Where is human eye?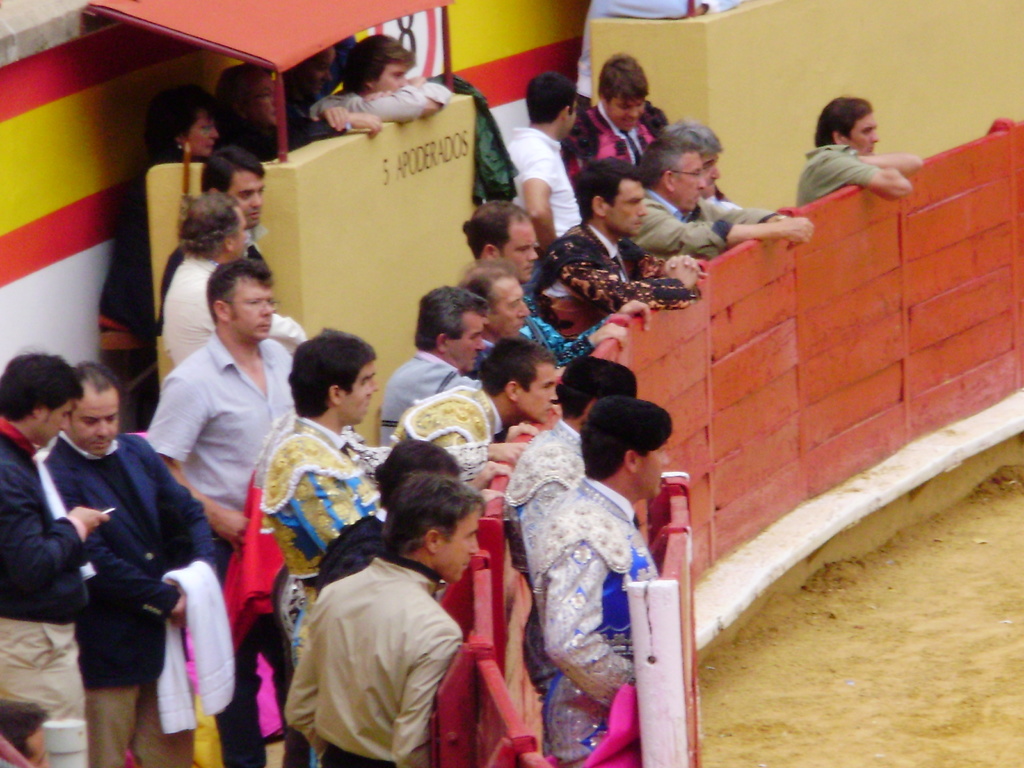
(left=543, top=381, right=553, bottom=389).
